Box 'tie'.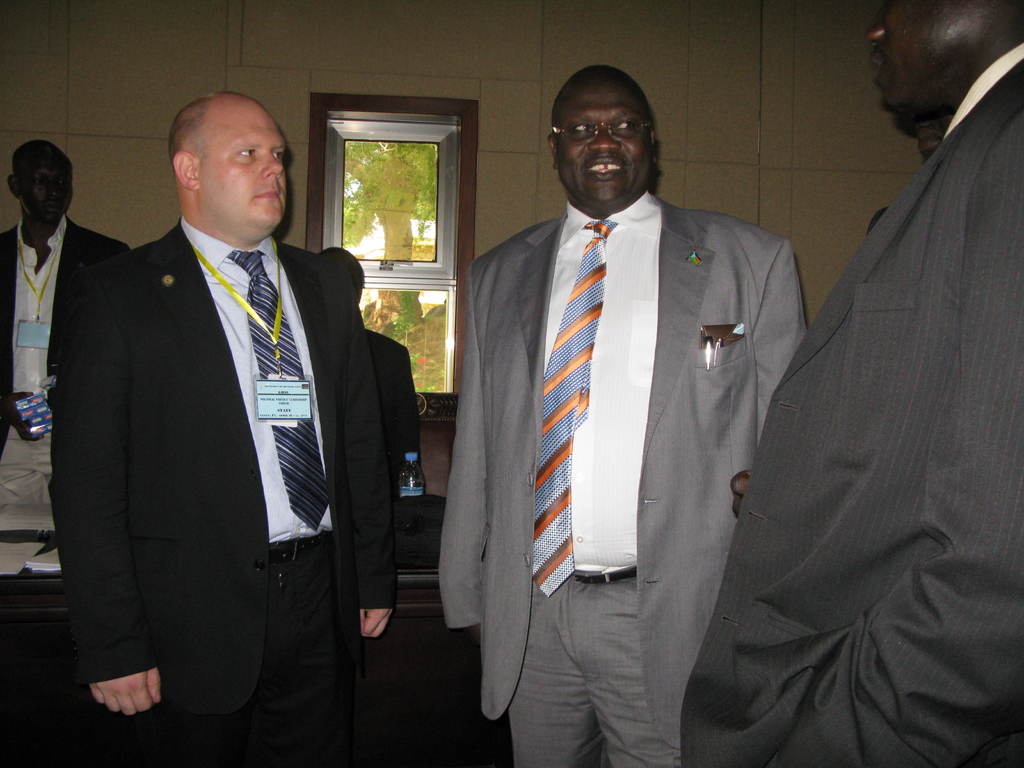
BBox(524, 216, 614, 598).
